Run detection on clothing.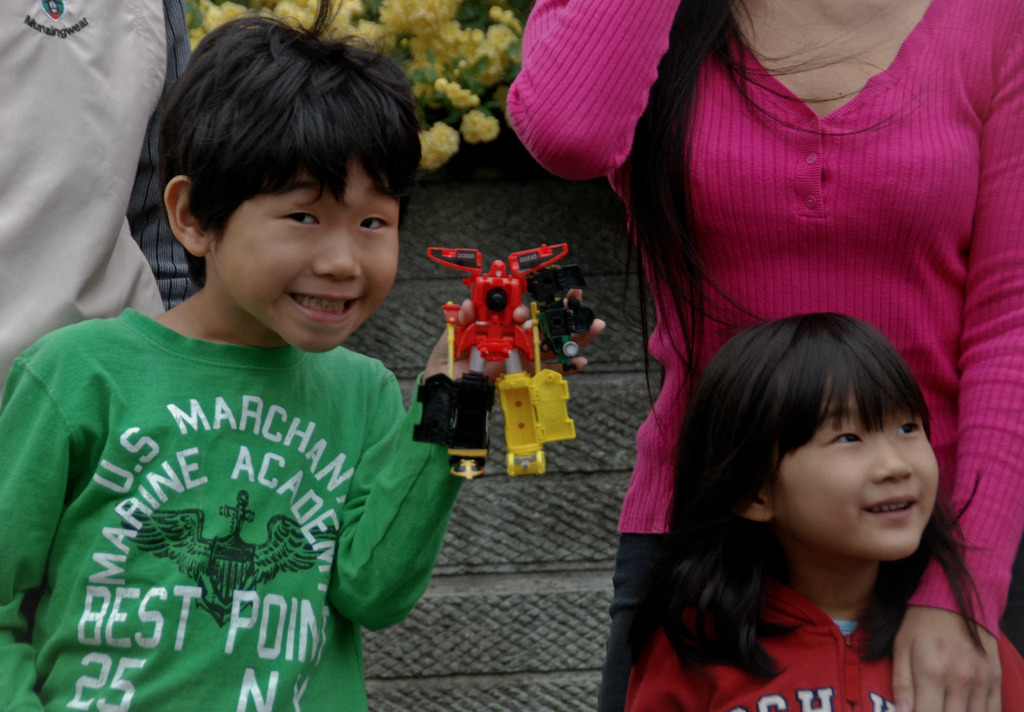
Result: {"left": 0, "top": 0, "right": 194, "bottom": 405}.
